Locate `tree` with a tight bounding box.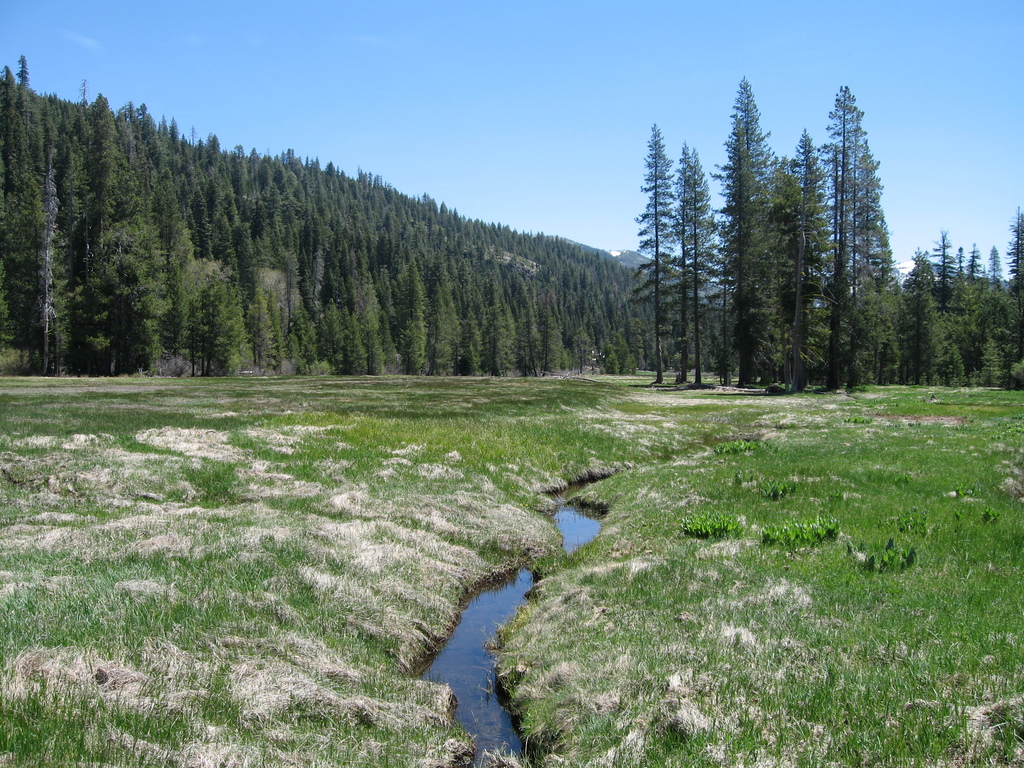
[x1=40, y1=244, x2=91, y2=374].
